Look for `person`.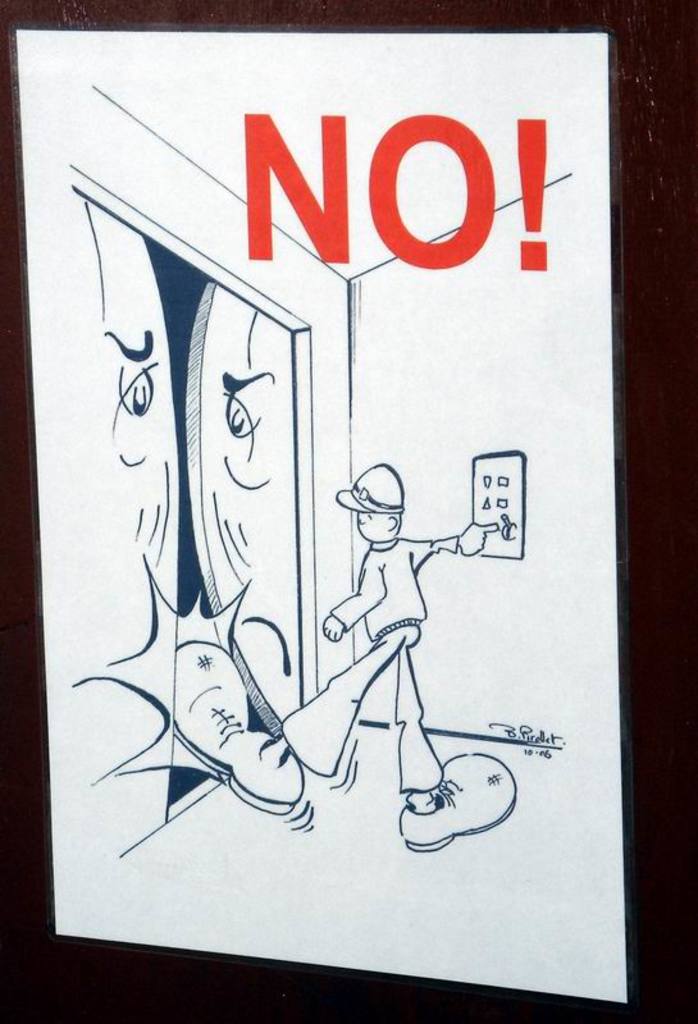
Found: [x1=69, y1=197, x2=182, y2=826].
